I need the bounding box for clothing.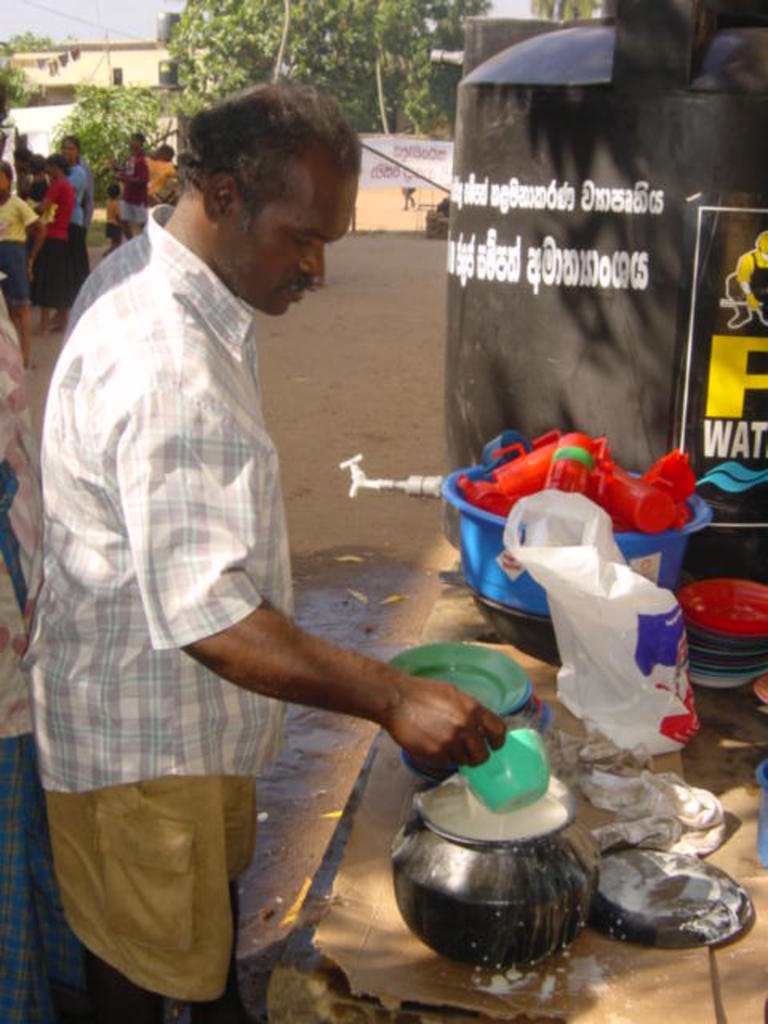
Here it is: select_region(123, 149, 146, 229).
